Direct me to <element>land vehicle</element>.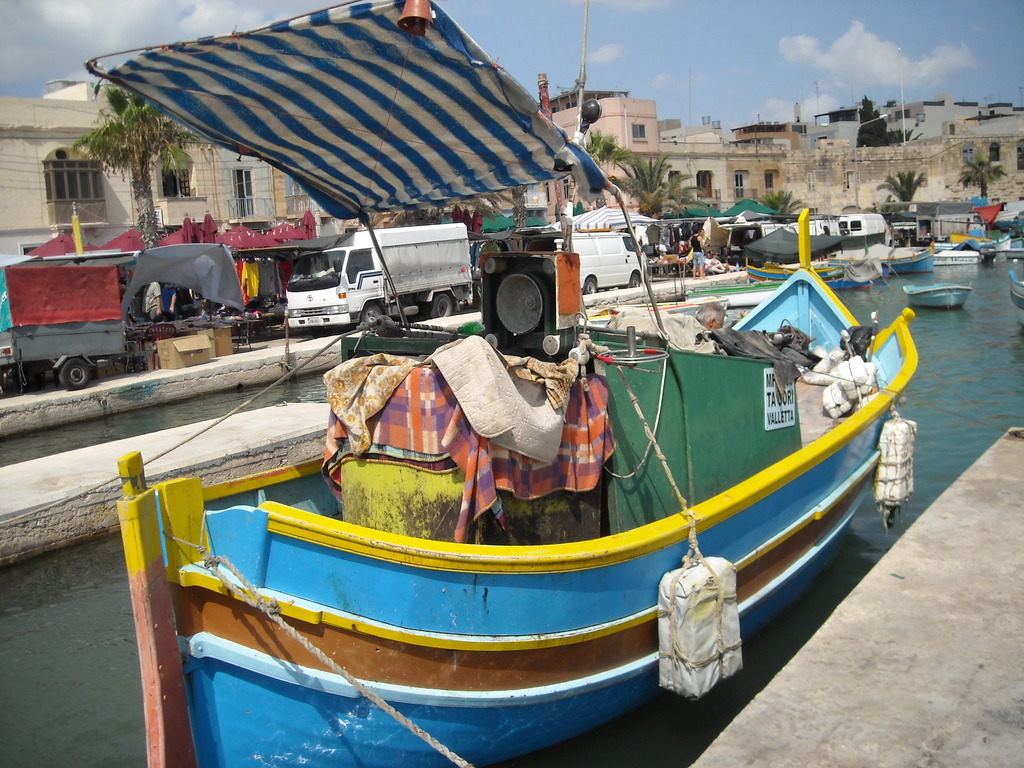
Direction: x1=31 y1=212 x2=264 y2=381.
